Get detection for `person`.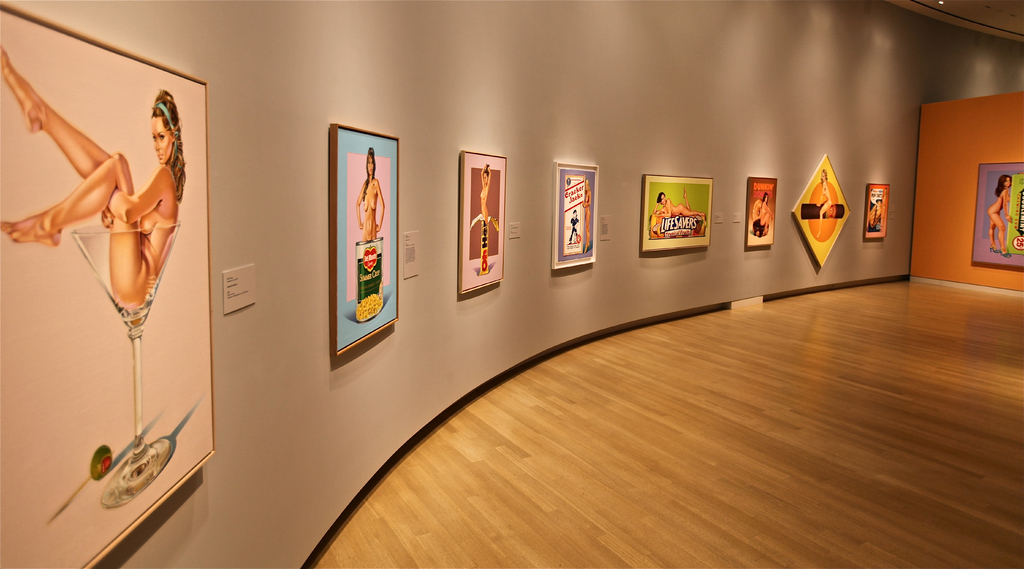
Detection: region(0, 45, 186, 310).
